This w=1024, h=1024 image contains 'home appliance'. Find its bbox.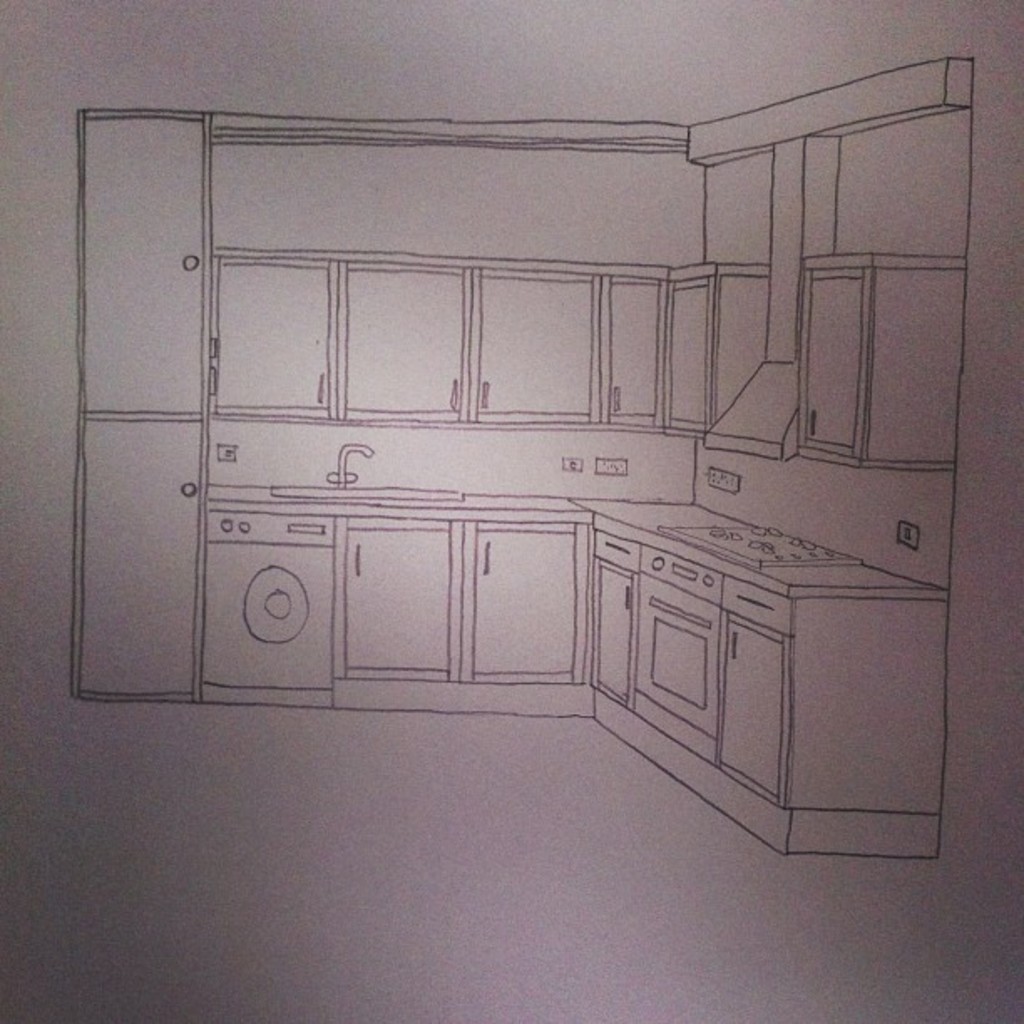
bbox(704, 137, 840, 467).
